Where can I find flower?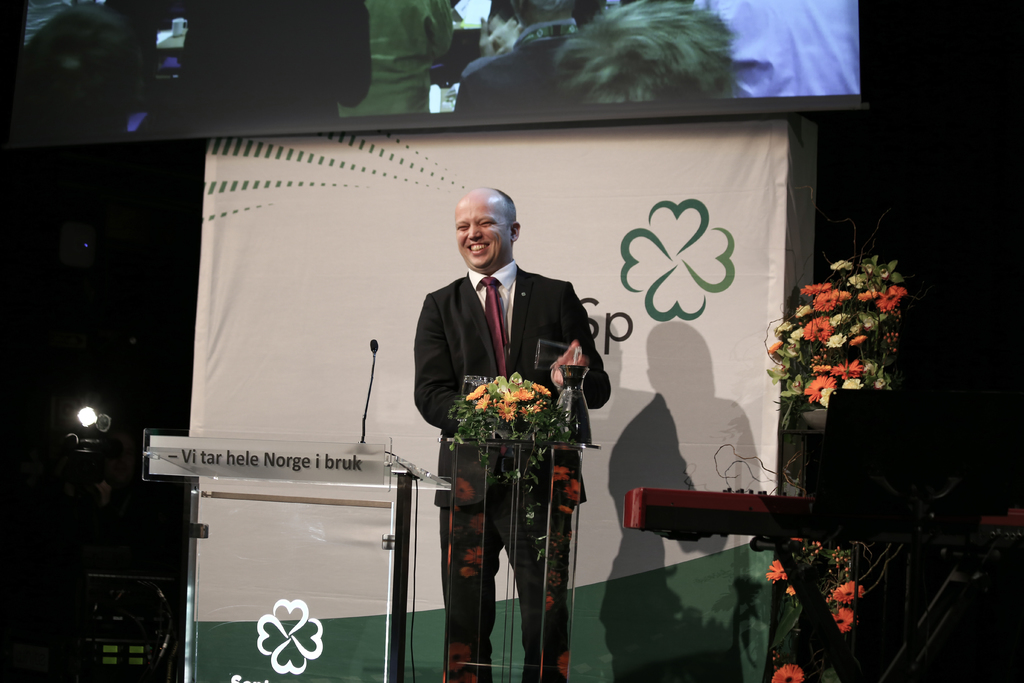
You can find it at {"x1": 801, "y1": 370, "x2": 840, "y2": 404}.
